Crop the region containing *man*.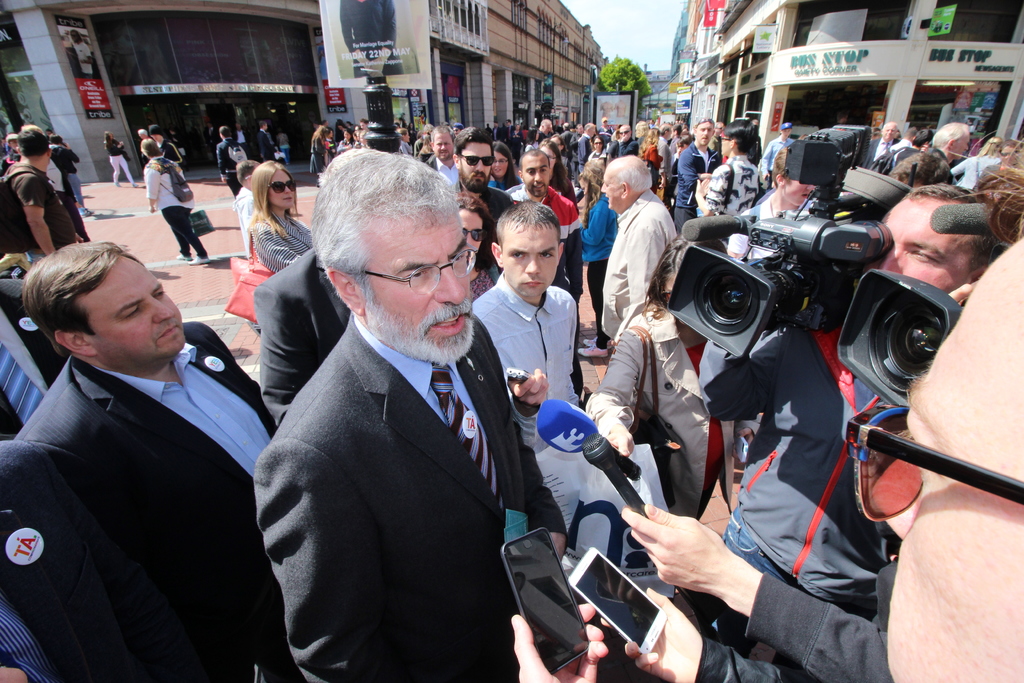
Crop region: bbox=(13, 239, 278, 682).
